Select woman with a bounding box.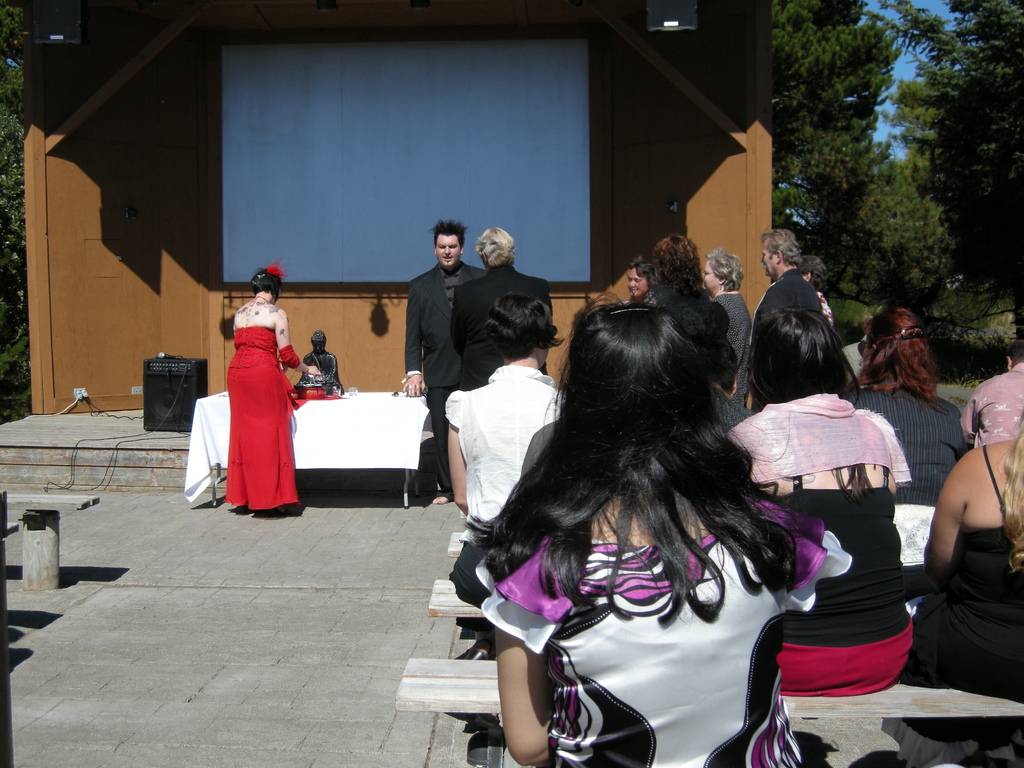
select_region(881, 406, 1023, 767).
